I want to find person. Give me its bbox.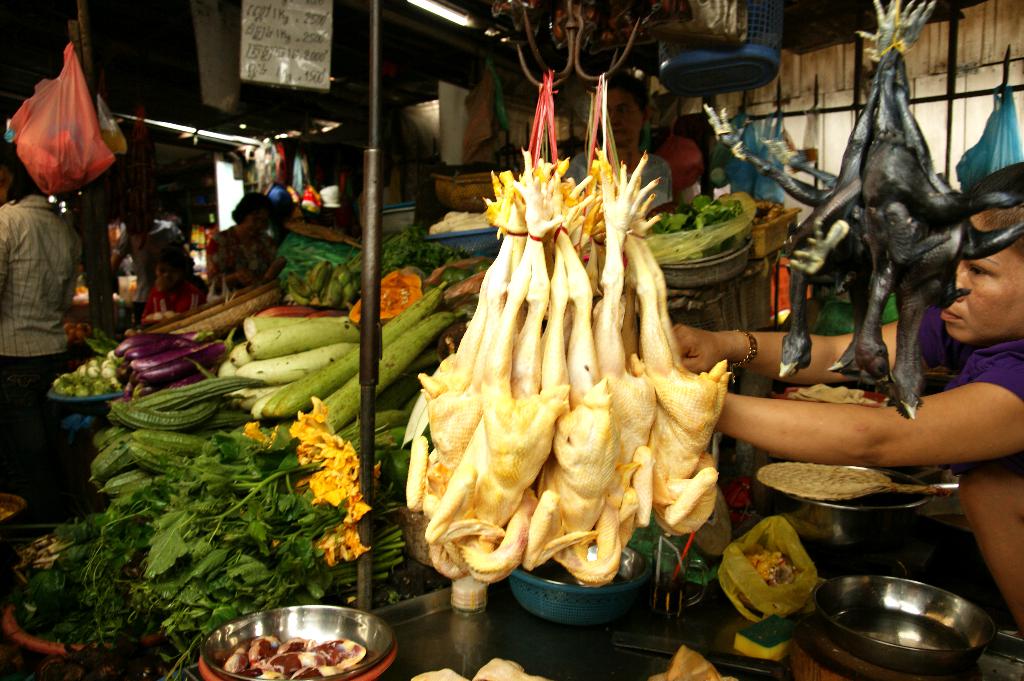
box(670, 193, 1023, 633).
